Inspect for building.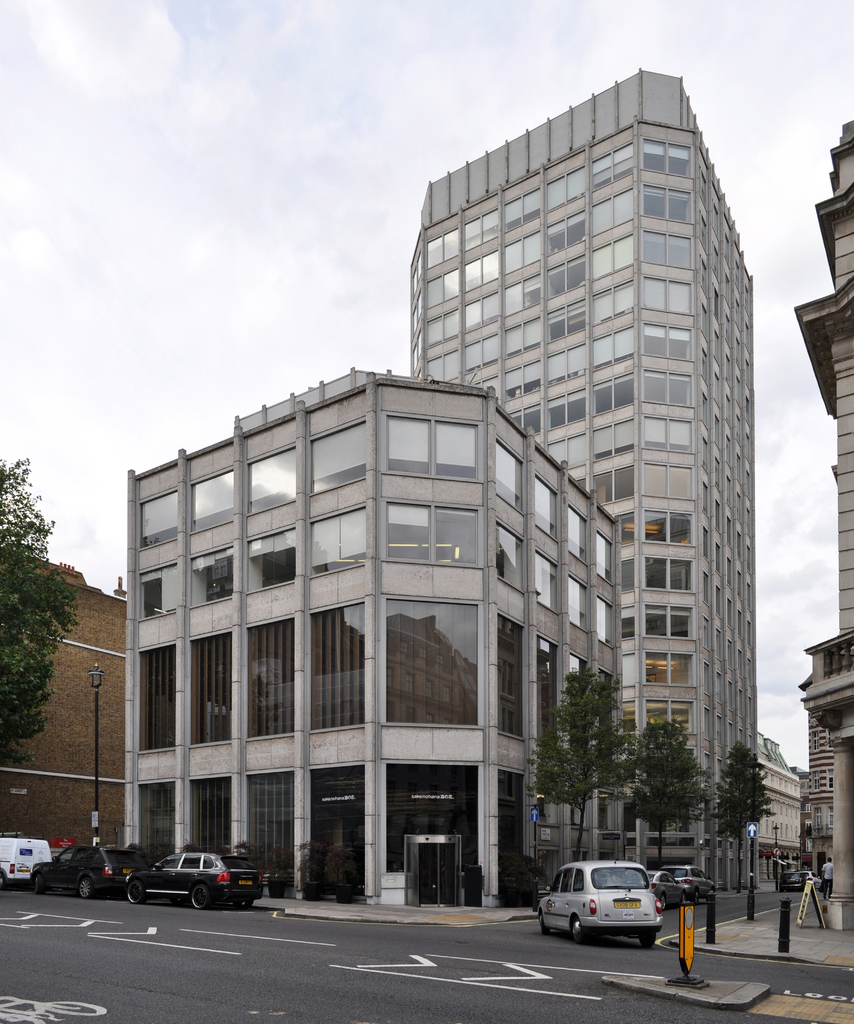
Inspection: [124, 68, 756, 900].
